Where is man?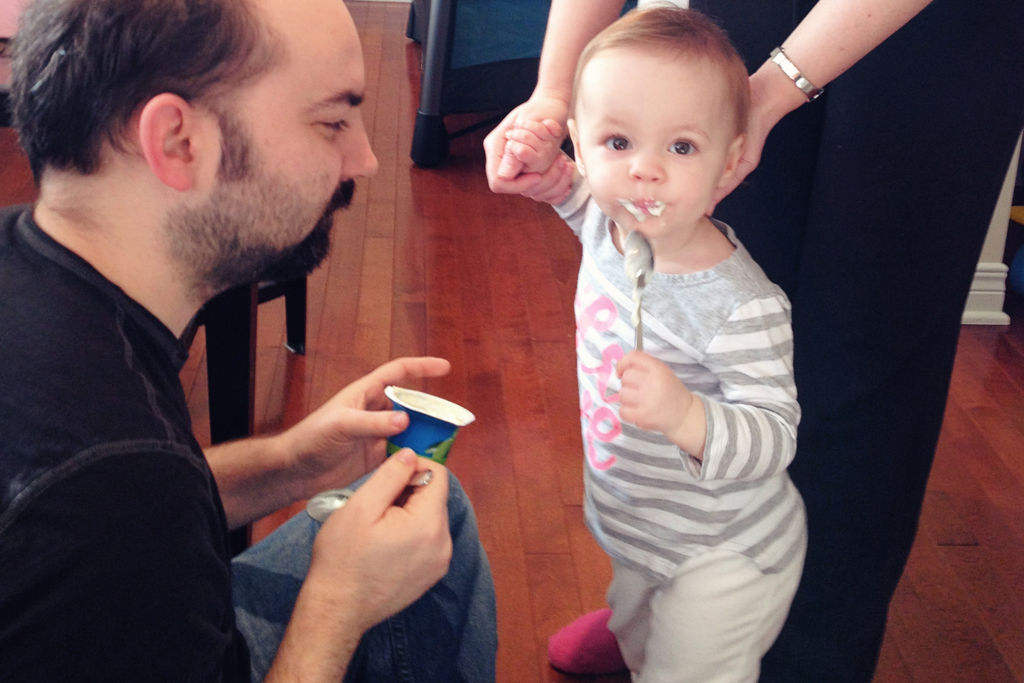
0, 0, 507, 682.
